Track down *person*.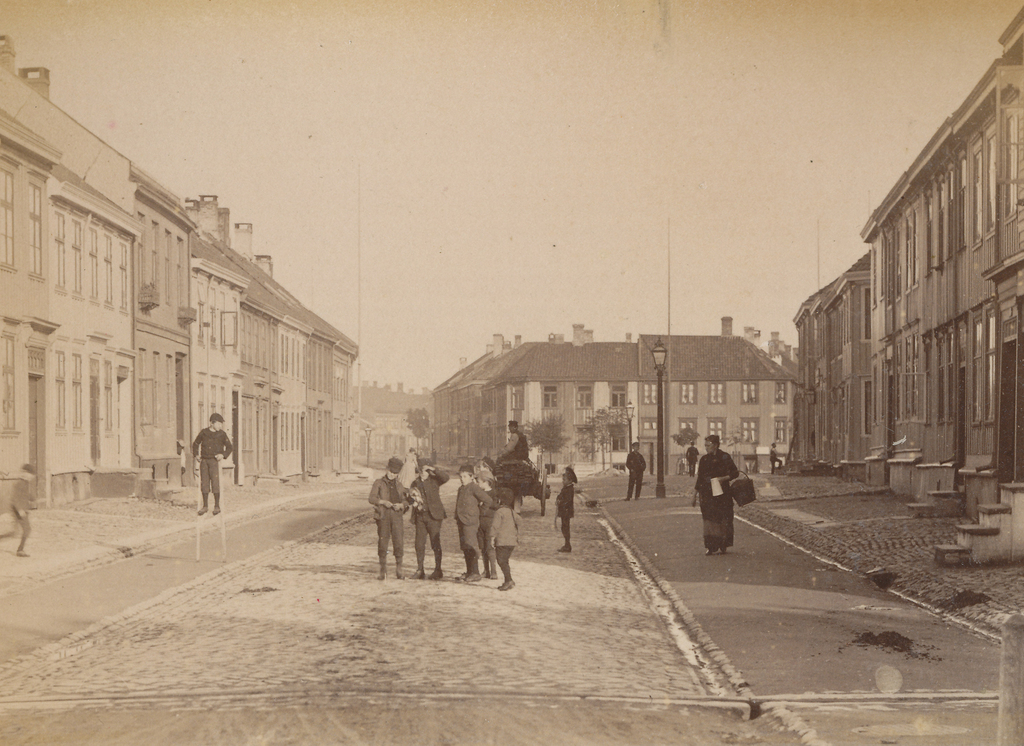
Tracked to bbox=[685, 444, 695, 465].
